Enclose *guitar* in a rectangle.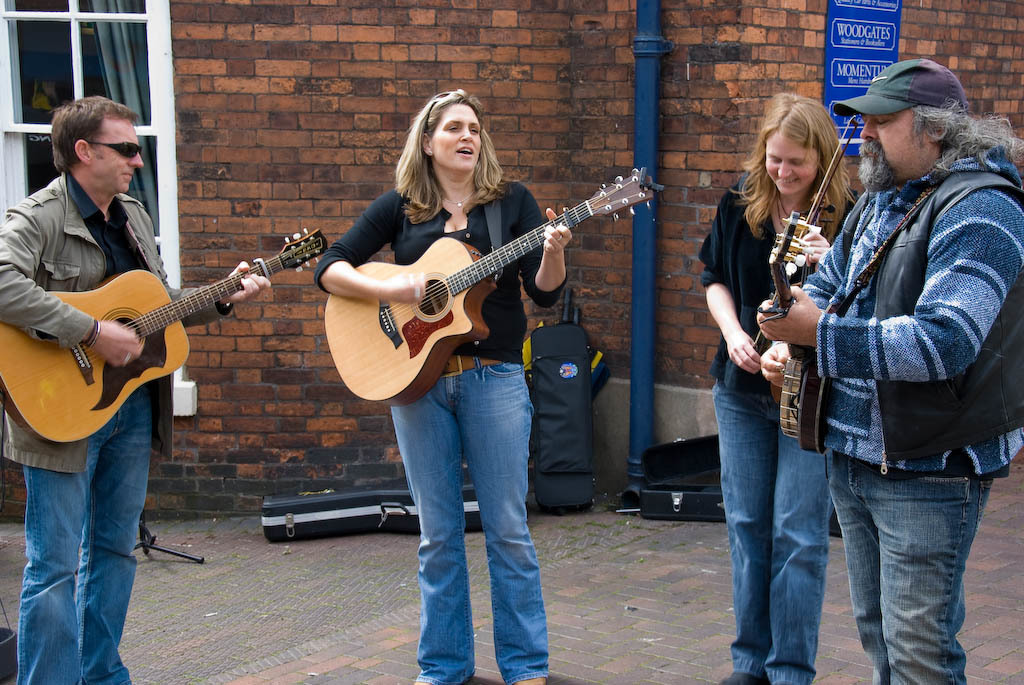
rect(0, 225, 333, 449).
